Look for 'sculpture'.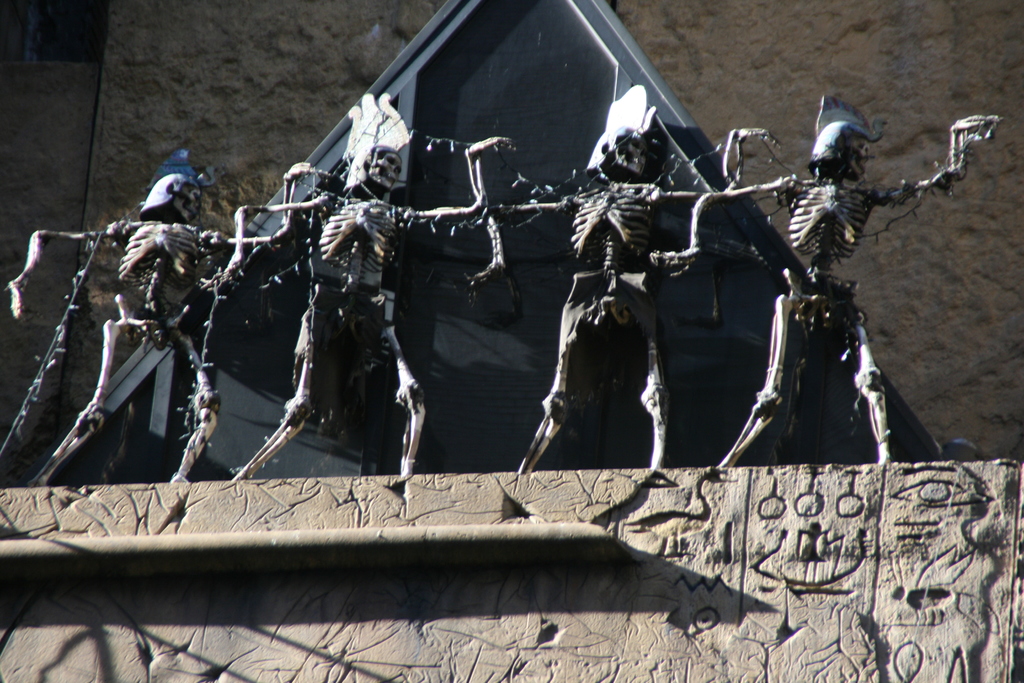
Found: (500,80,802,475).
